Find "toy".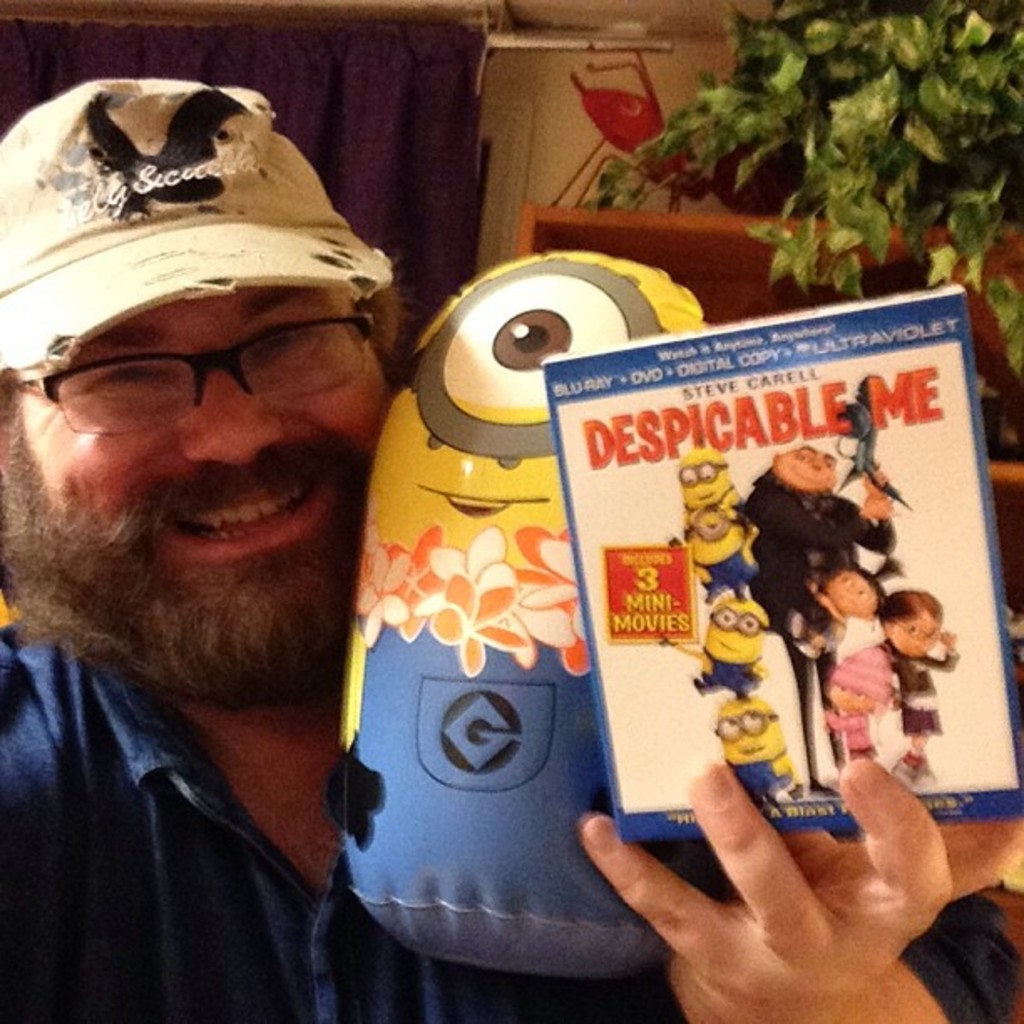
676/442/766/606.
